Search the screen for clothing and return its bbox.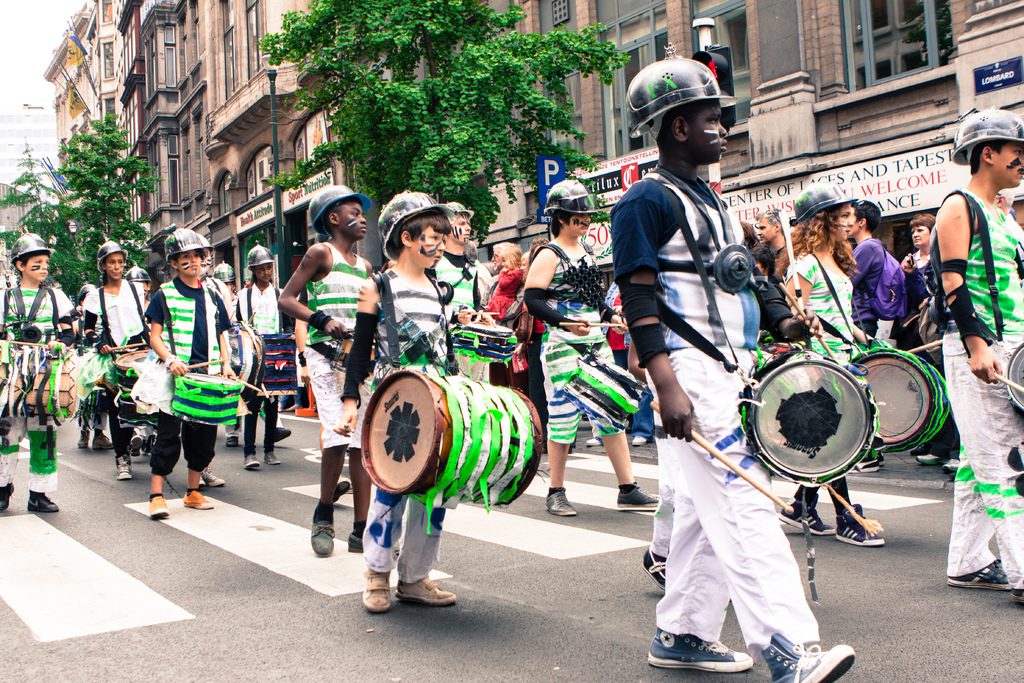
Found: box=[300, 237, 386, 460].
